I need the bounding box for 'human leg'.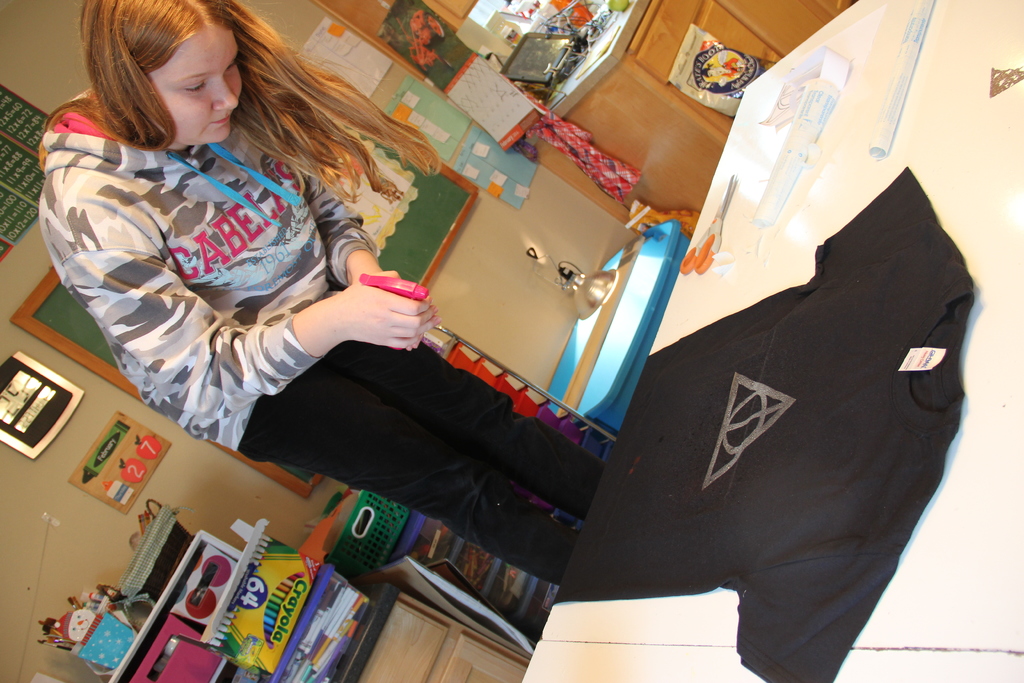
Here it is: [321, 325, 606, 512].
